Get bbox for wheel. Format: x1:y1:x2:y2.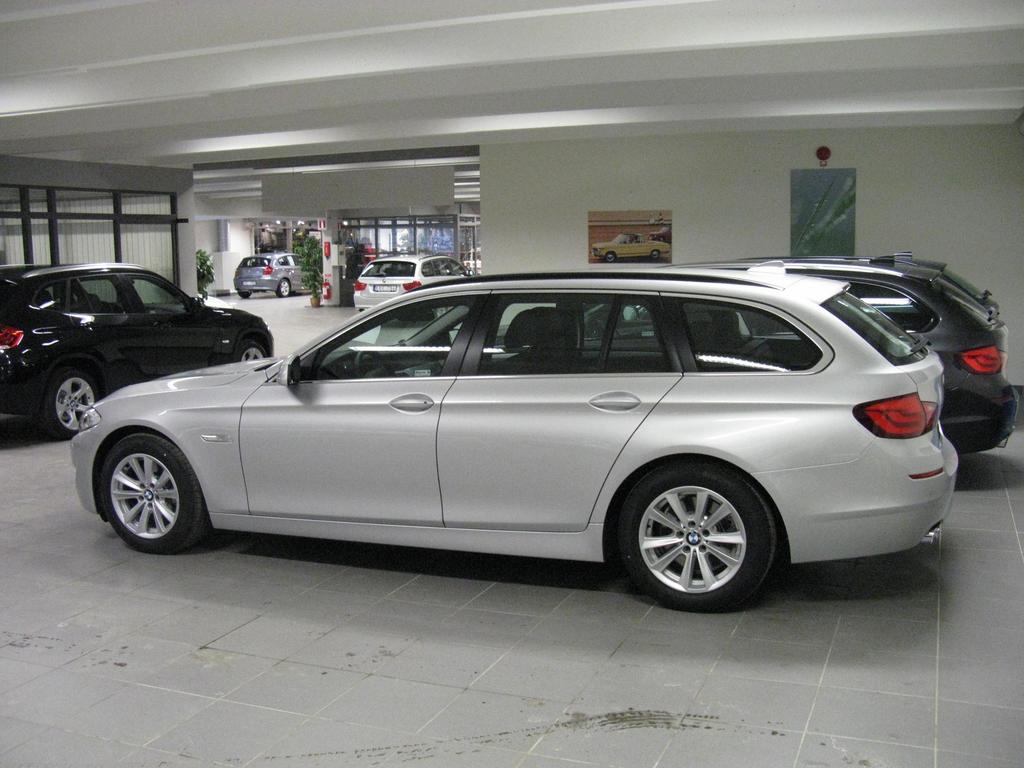
93:431:216:554.
